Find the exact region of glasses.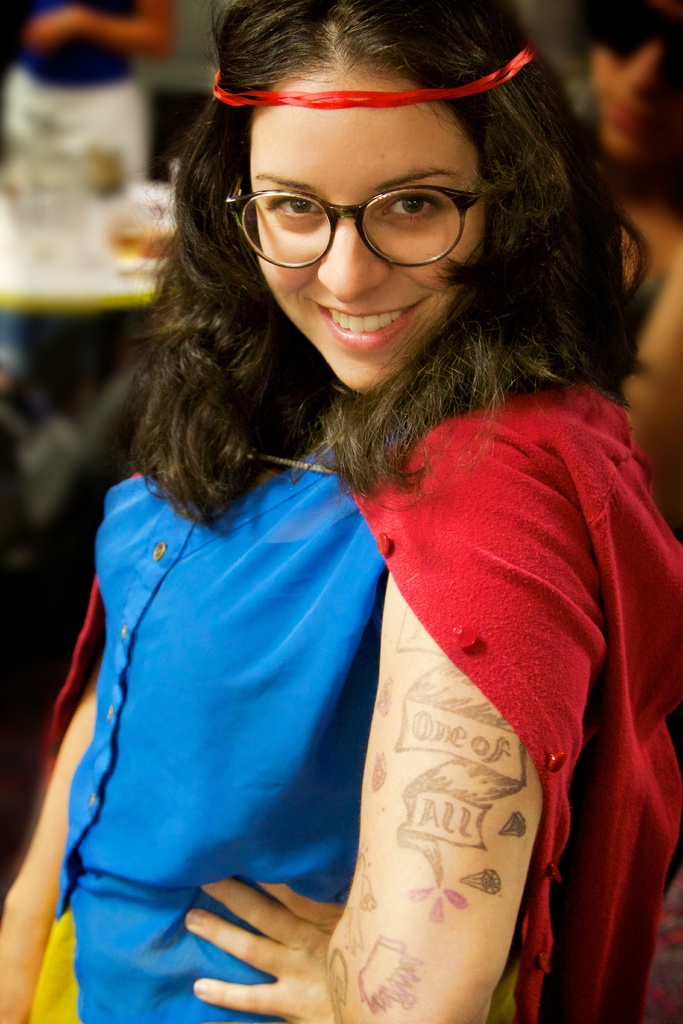
Exact region: bbox=(214, 184, 505, 269).
